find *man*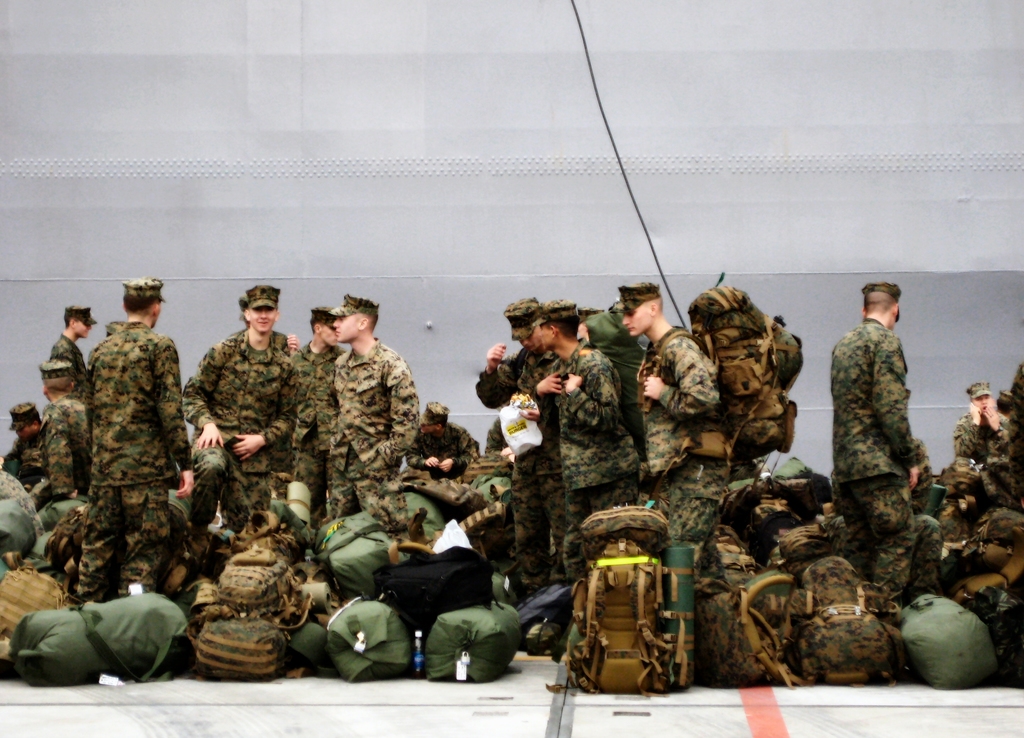
rect(824, 269, 941, 559)
